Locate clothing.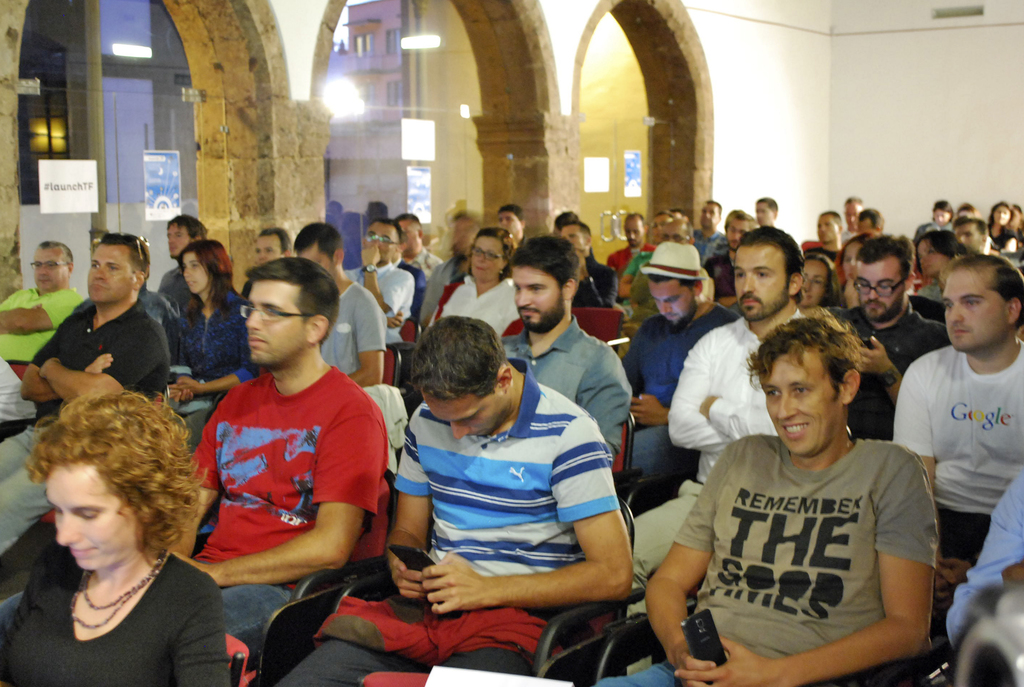
Bounding box: (left=625, top=248, right=646, bottom=293).
